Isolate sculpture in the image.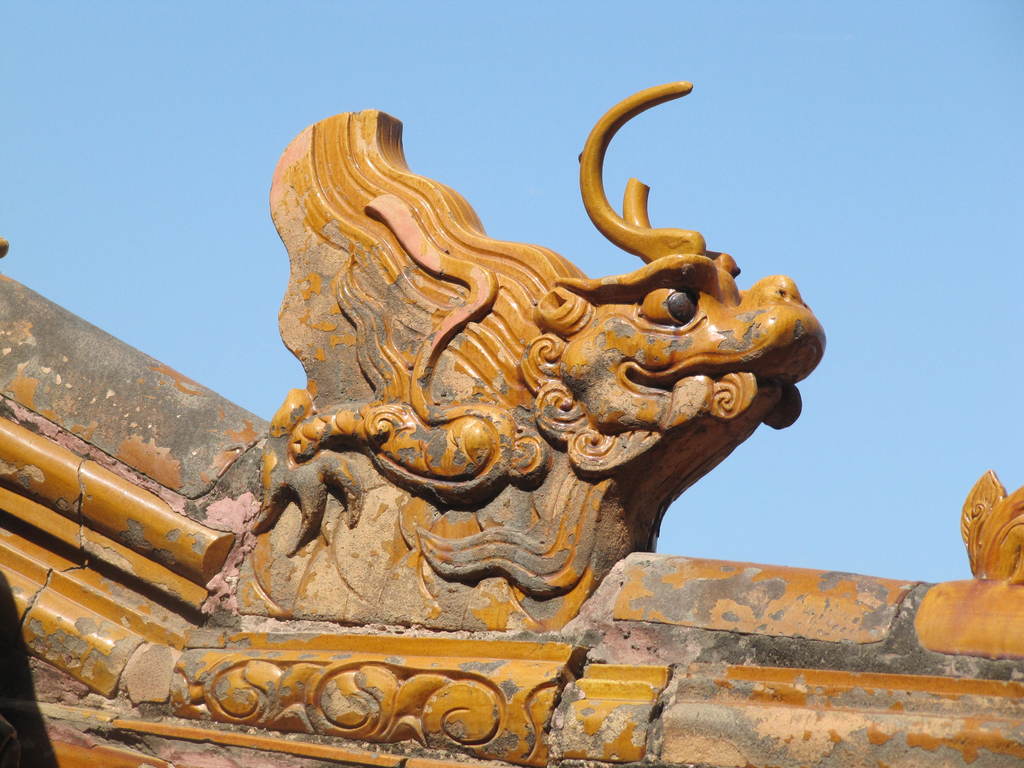
Isolated region: x1=268 y1=84 x2=853 y2=628.
